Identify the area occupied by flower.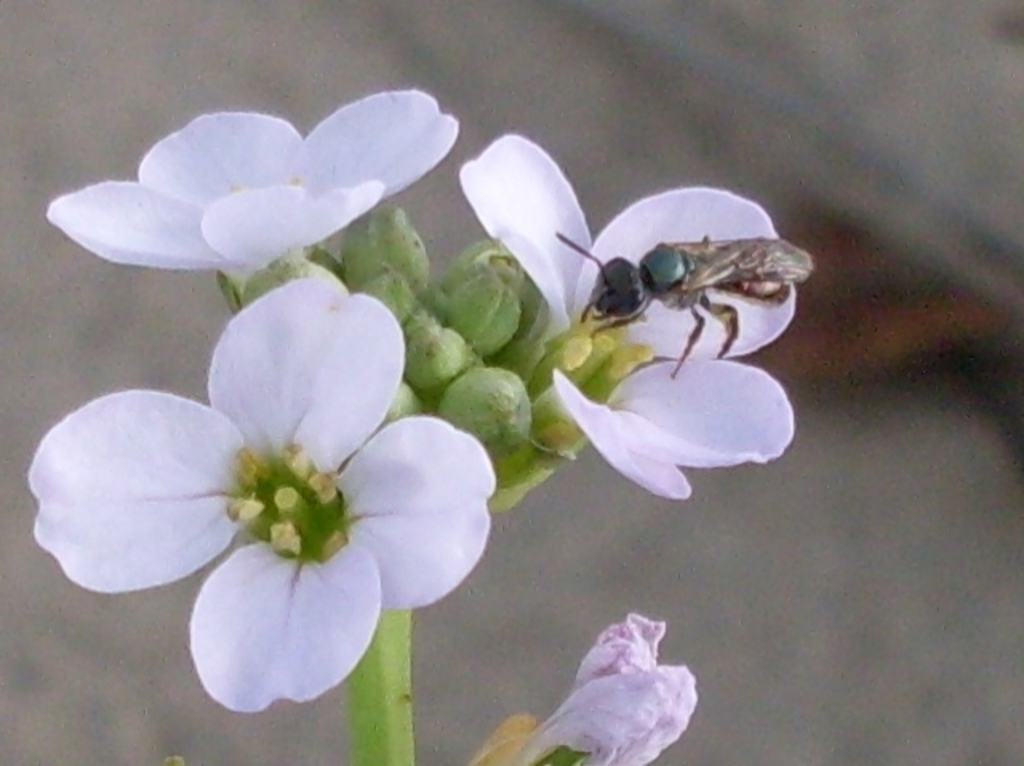
Area: BBox(515, 611, 698, 764).
